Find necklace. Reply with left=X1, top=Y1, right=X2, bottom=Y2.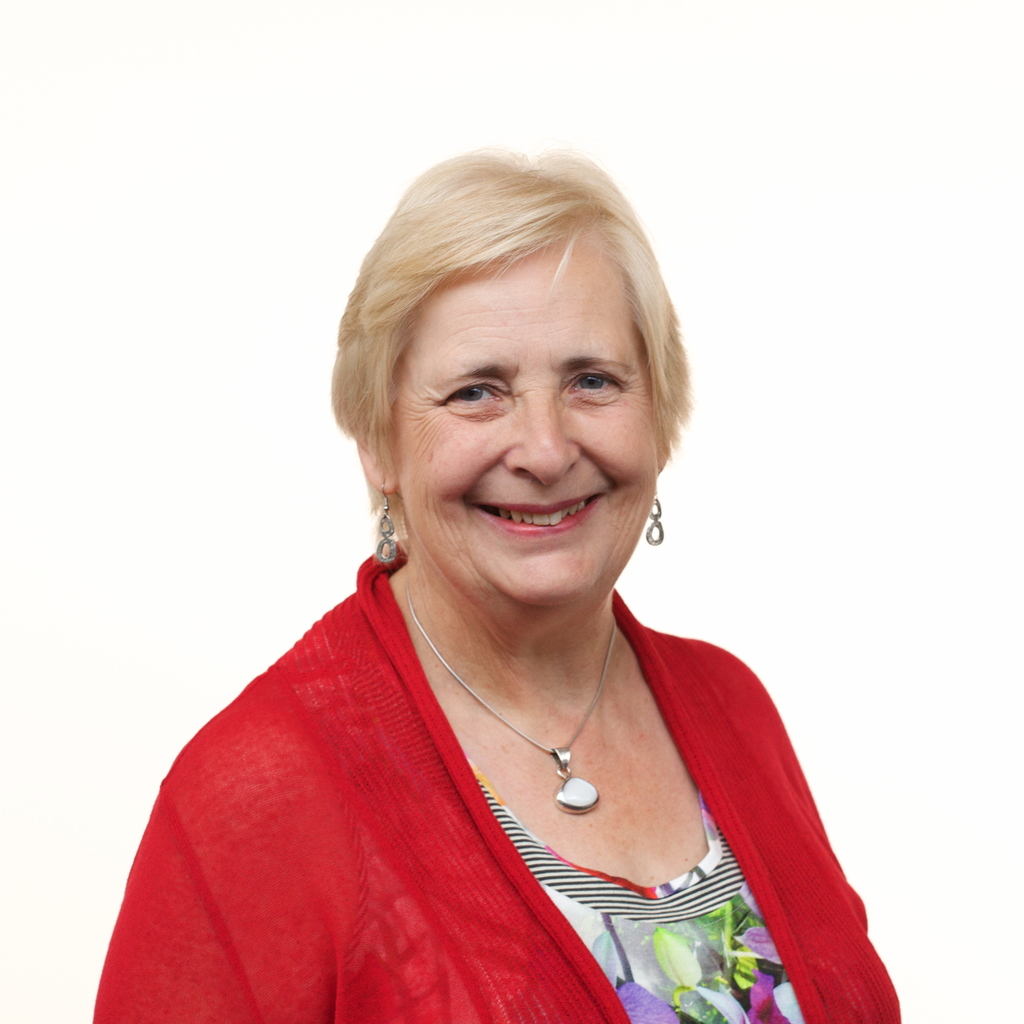
left=405, top=562, right=614, bottom=816.
